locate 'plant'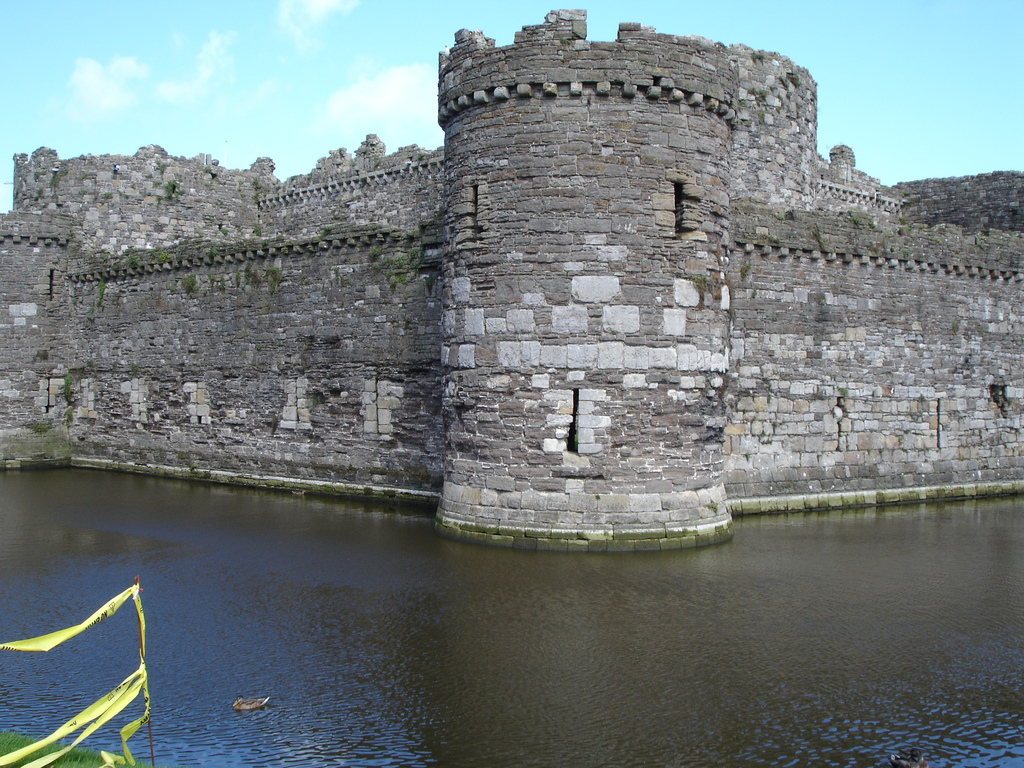
938:239:947:245
